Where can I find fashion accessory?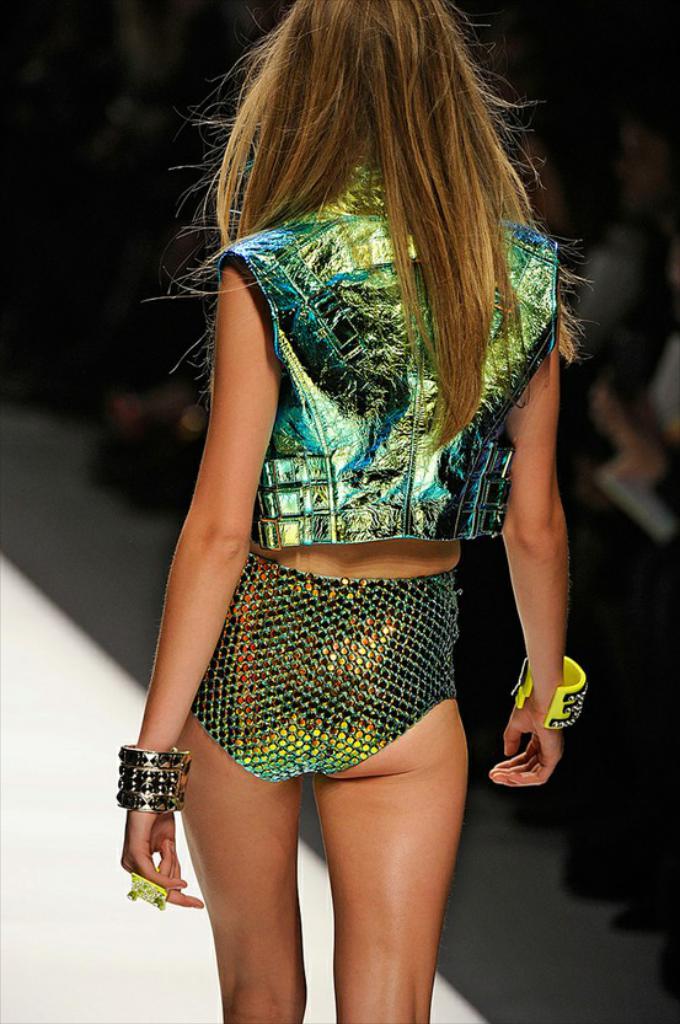
You can find it at bbox=(112, 742, 191, 813).
